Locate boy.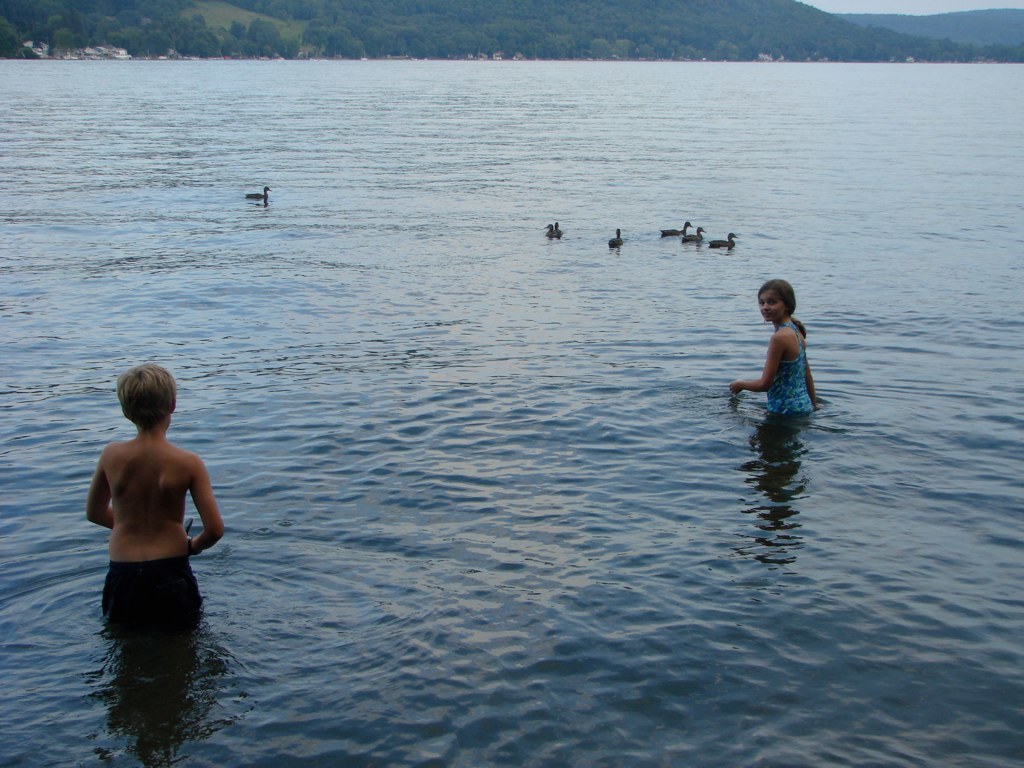
Bounding box: <box>84,361,227,618</box>.
